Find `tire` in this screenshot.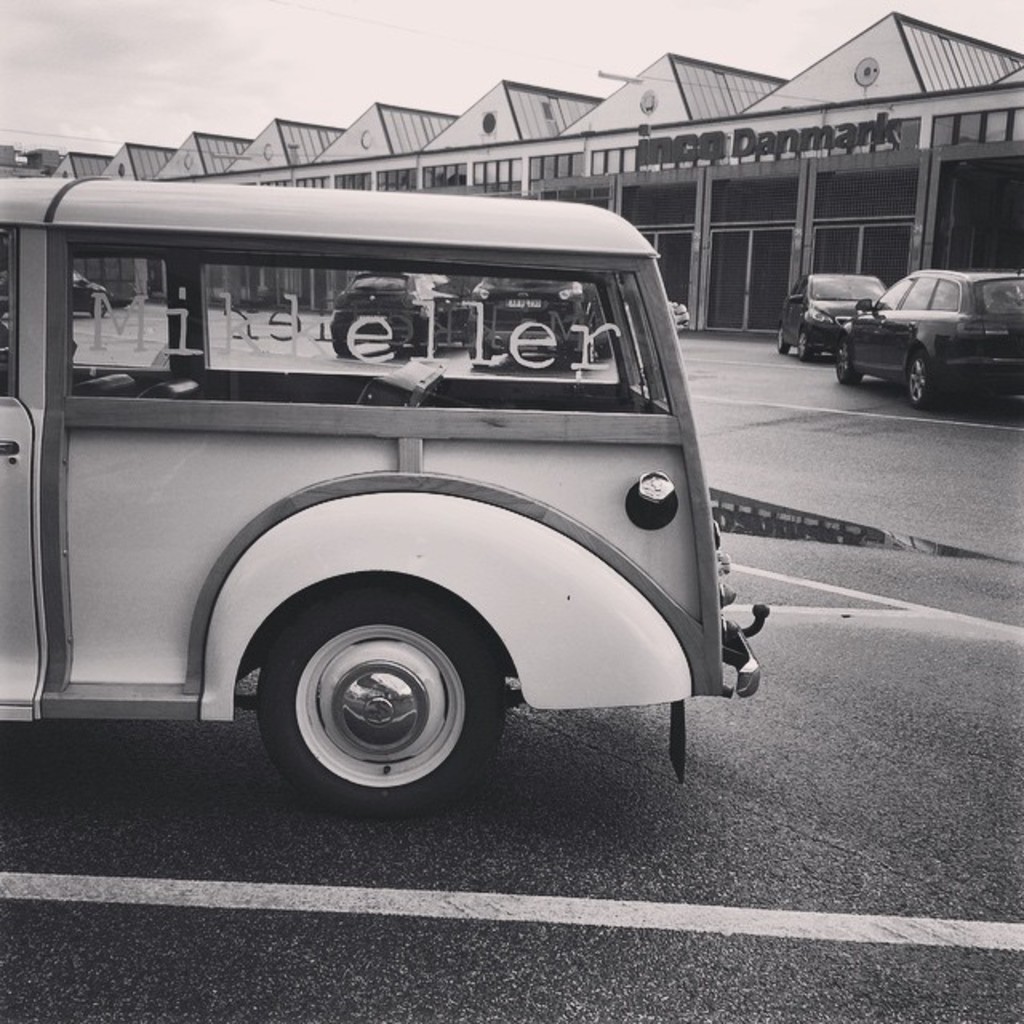
The bounding box for `tire` is l=467, t=341, r=496, b=363.
